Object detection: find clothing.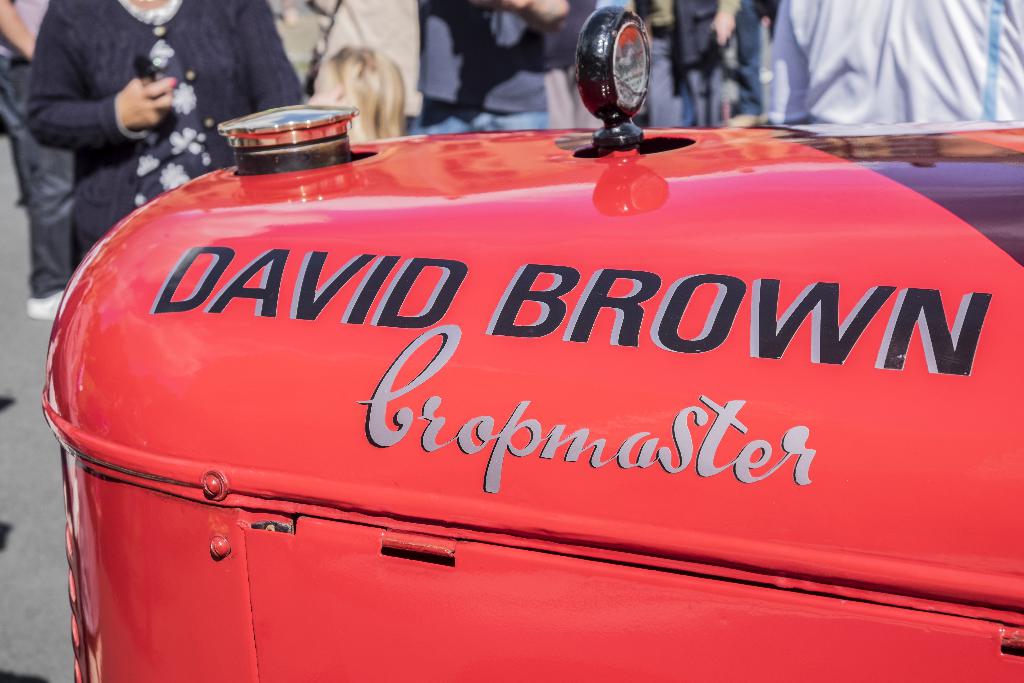
(left=259, top=0, right=424, bottom=149).
